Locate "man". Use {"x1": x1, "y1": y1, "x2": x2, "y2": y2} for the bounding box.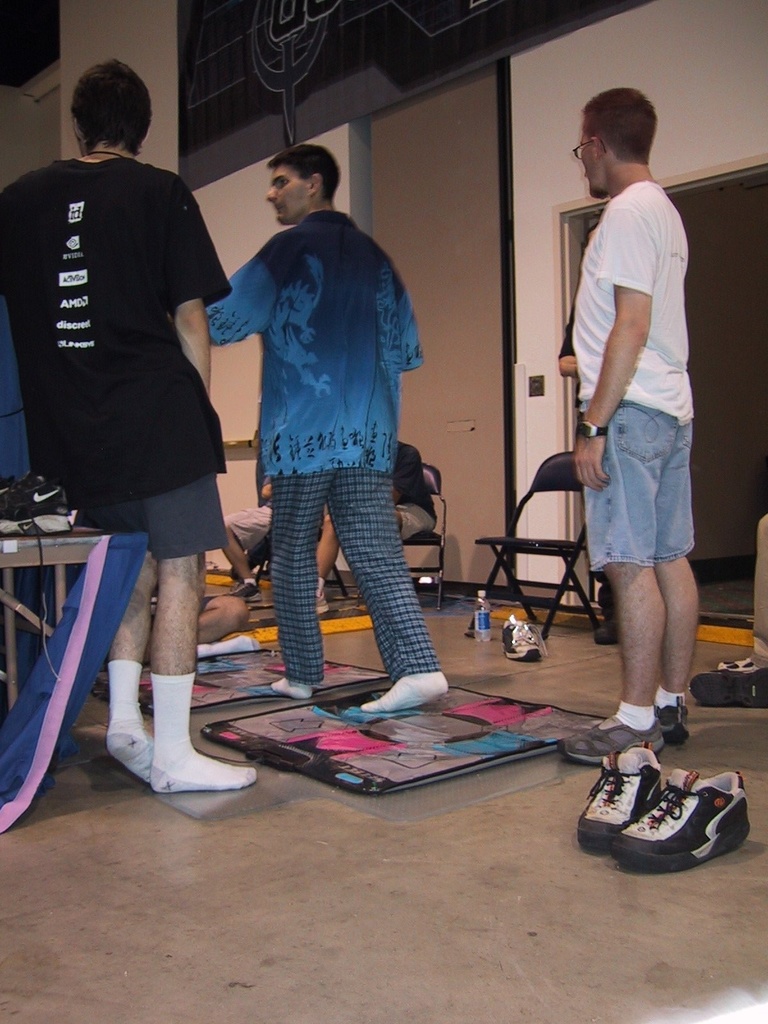
{"x1": 202, "y1": 140, "x2": 463, "y2": 713}.
